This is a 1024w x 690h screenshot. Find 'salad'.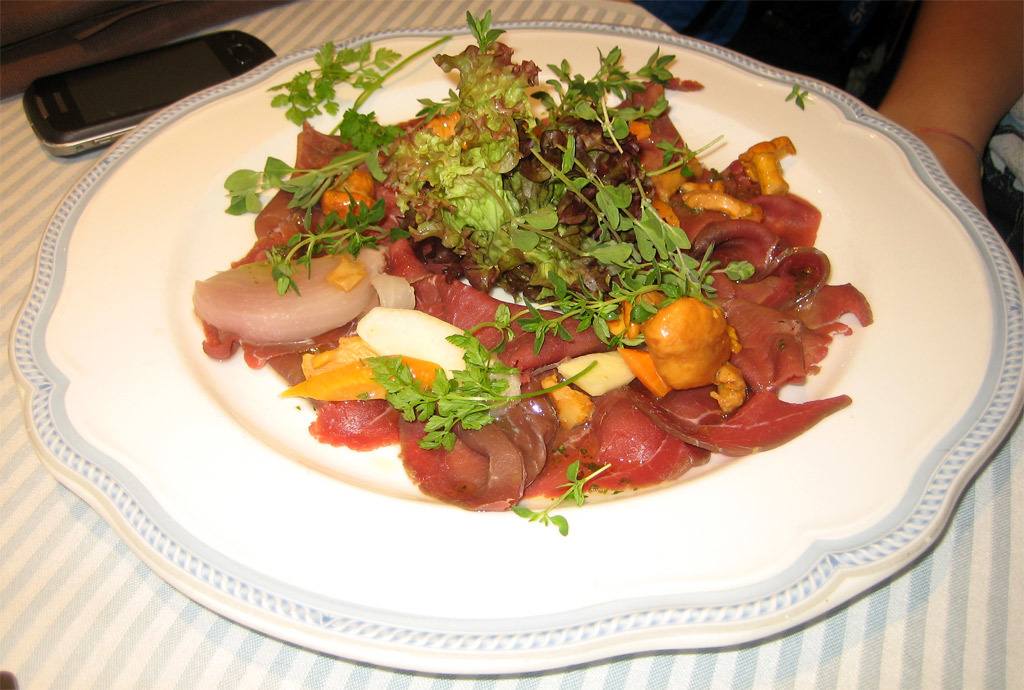
Bounding box: x1=184, y1=4, x2=872, y2=531.
